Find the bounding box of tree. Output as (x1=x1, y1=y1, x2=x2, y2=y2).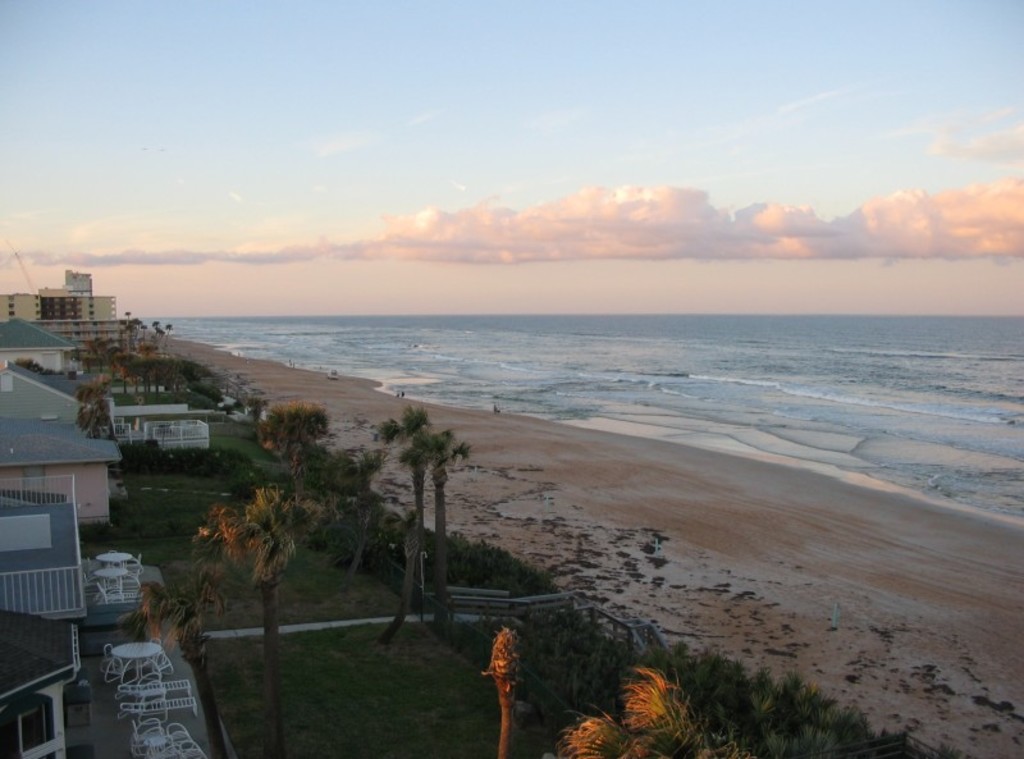
(x1=252, y1=399, x2=334, y2=498).
